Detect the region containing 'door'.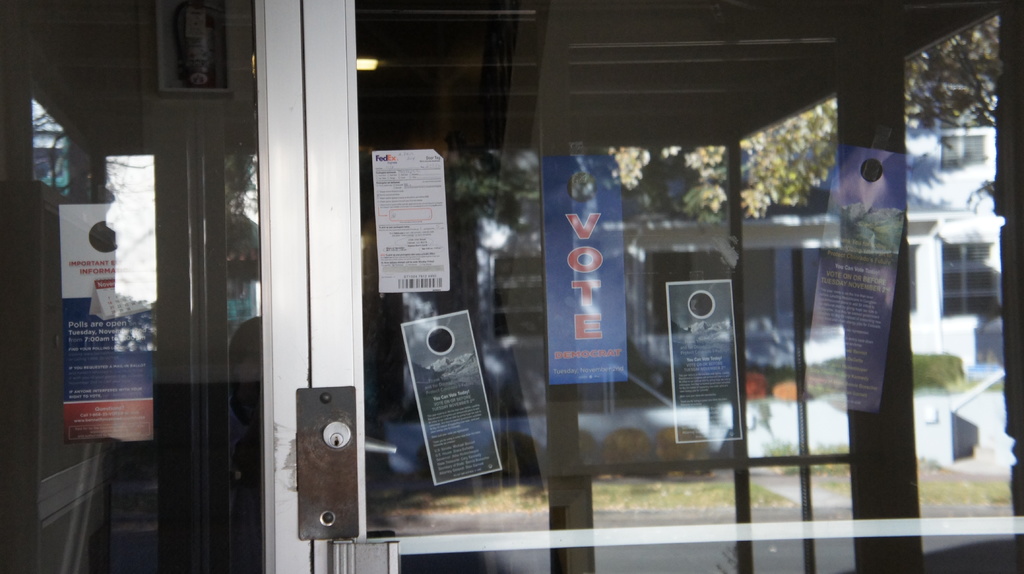
[x1=0, y1=0, x2=305, y2=573].
